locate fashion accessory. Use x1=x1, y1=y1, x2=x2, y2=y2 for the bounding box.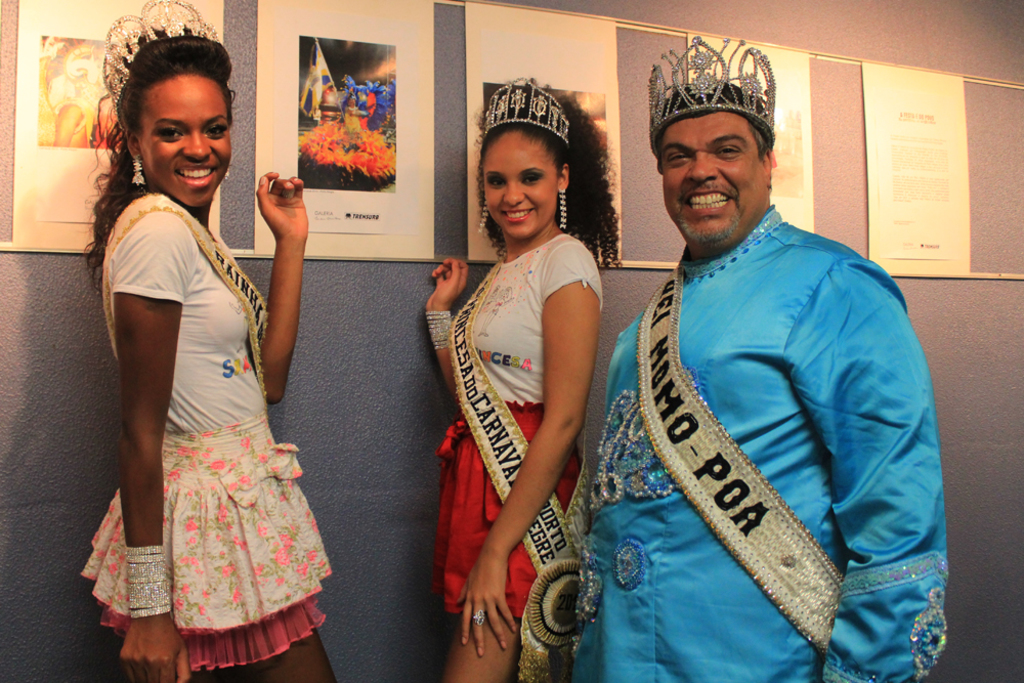
x1=472, y1=610, x2=484, y2=627.
